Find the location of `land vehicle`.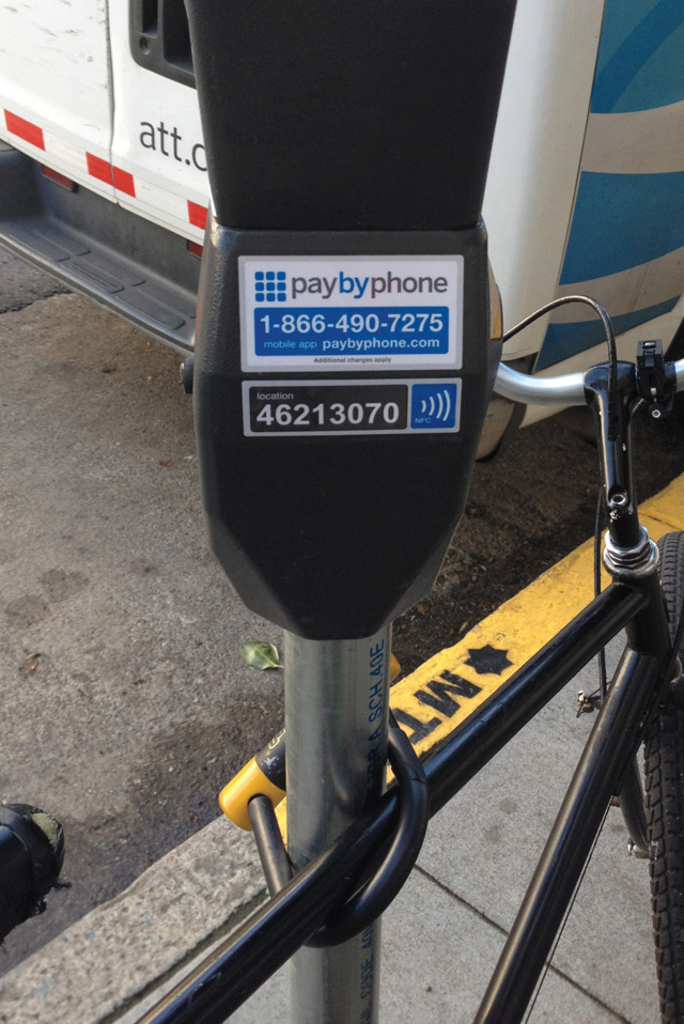
Location: {"x1": 123, "y1": 0, "x2": 683, "y2": 1023}.
